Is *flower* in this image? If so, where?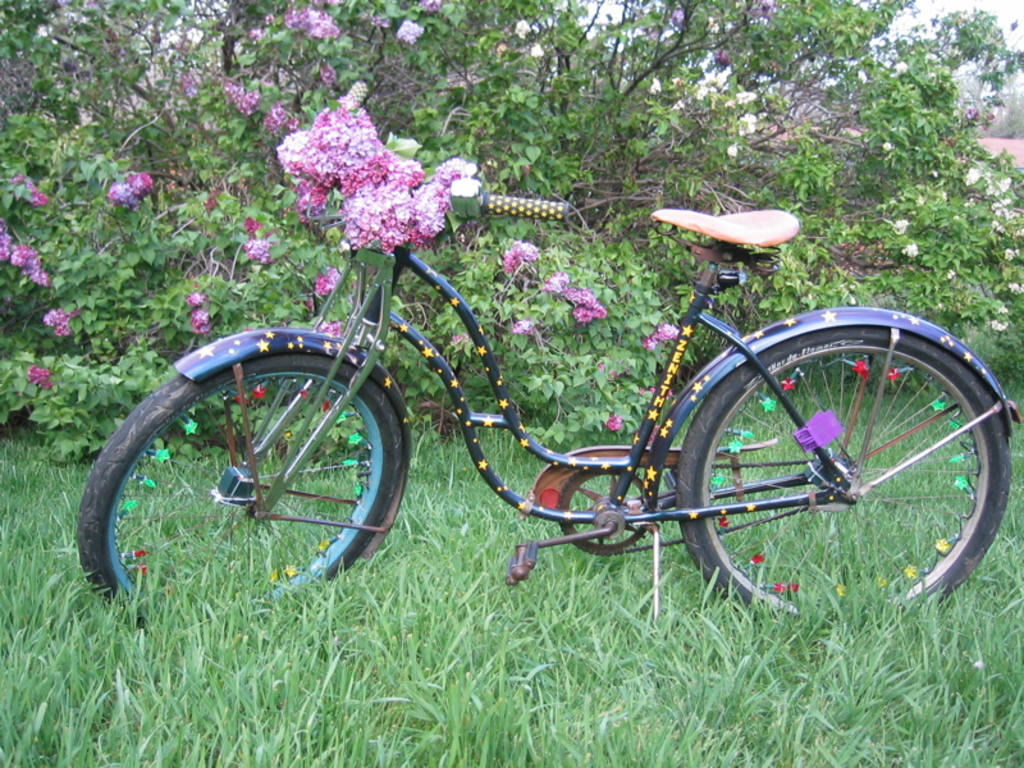
Yes, at bbox(513, 24, 531, 35).
